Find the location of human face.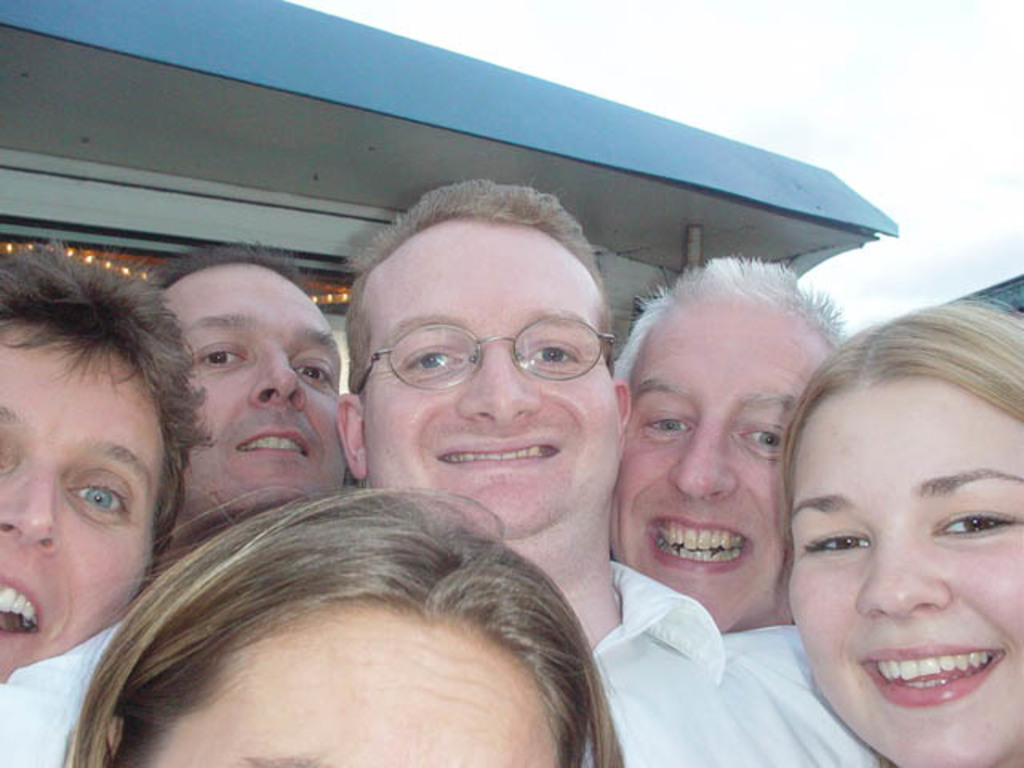
Location: (374, 221, 627, 538).
